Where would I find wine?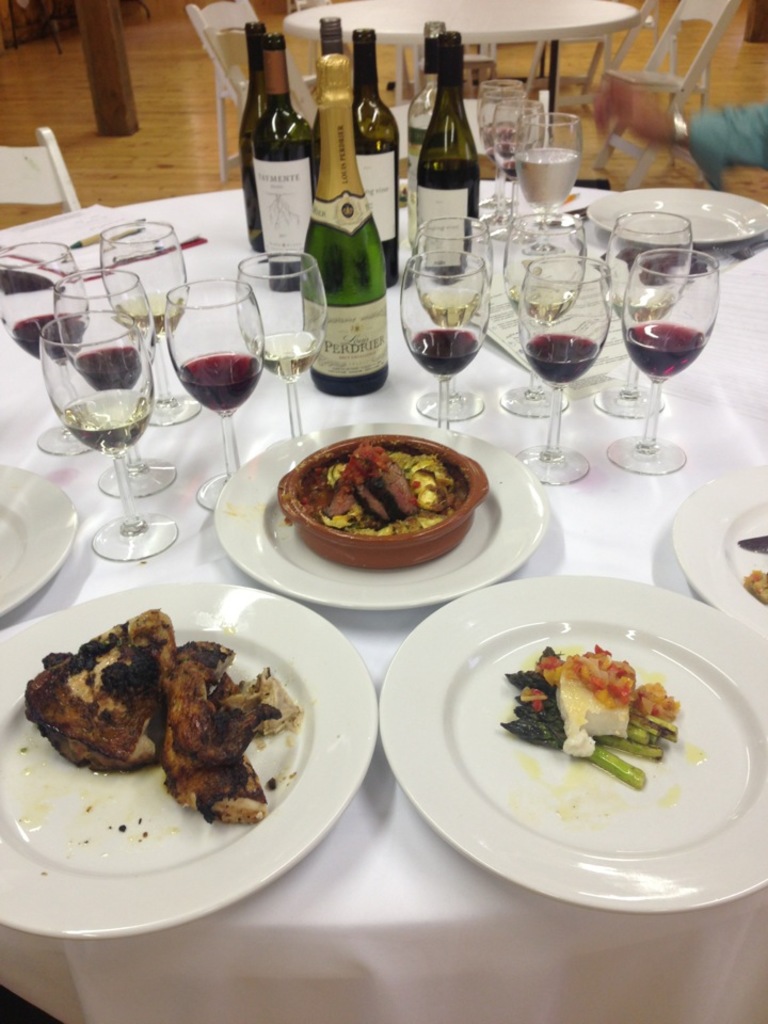
At pyautogui.locateOnScreen(417, 27, 478, 283).
